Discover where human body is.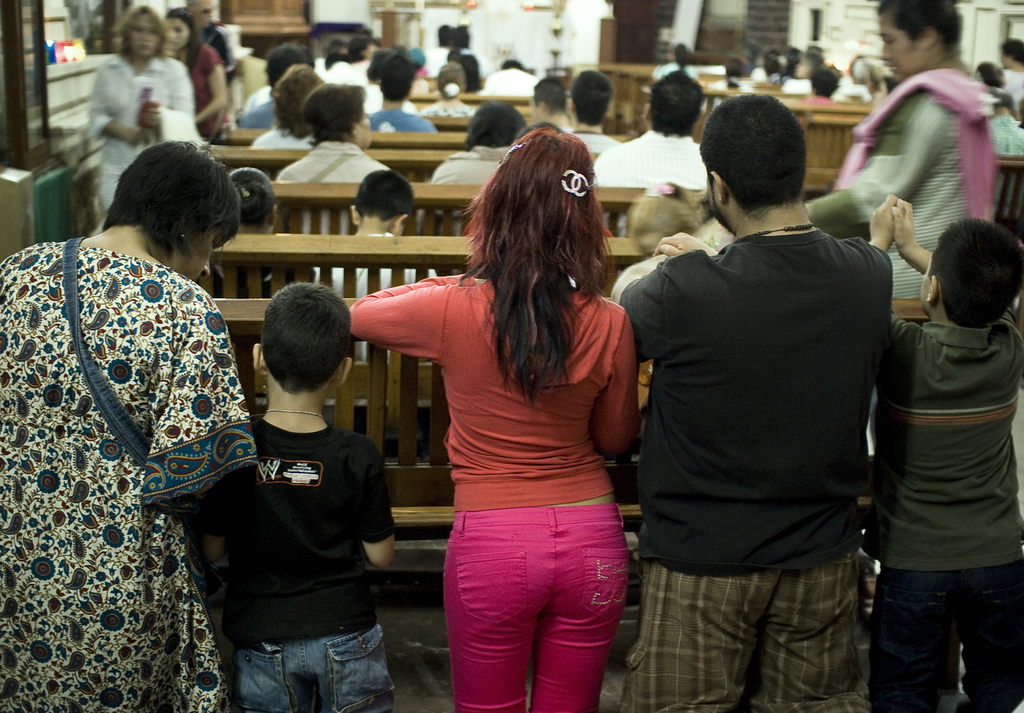
Discovered at {"x1": 634, "y1": 85, "x2": 897, "y2": 711}.
